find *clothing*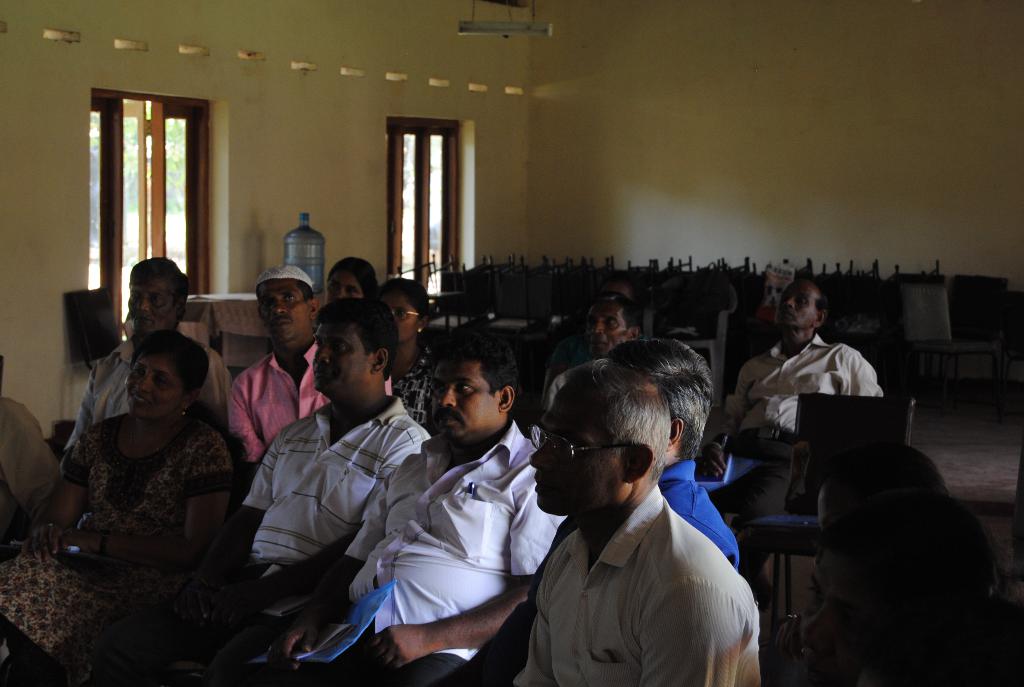
bbox(728, 341, 889, 421)
